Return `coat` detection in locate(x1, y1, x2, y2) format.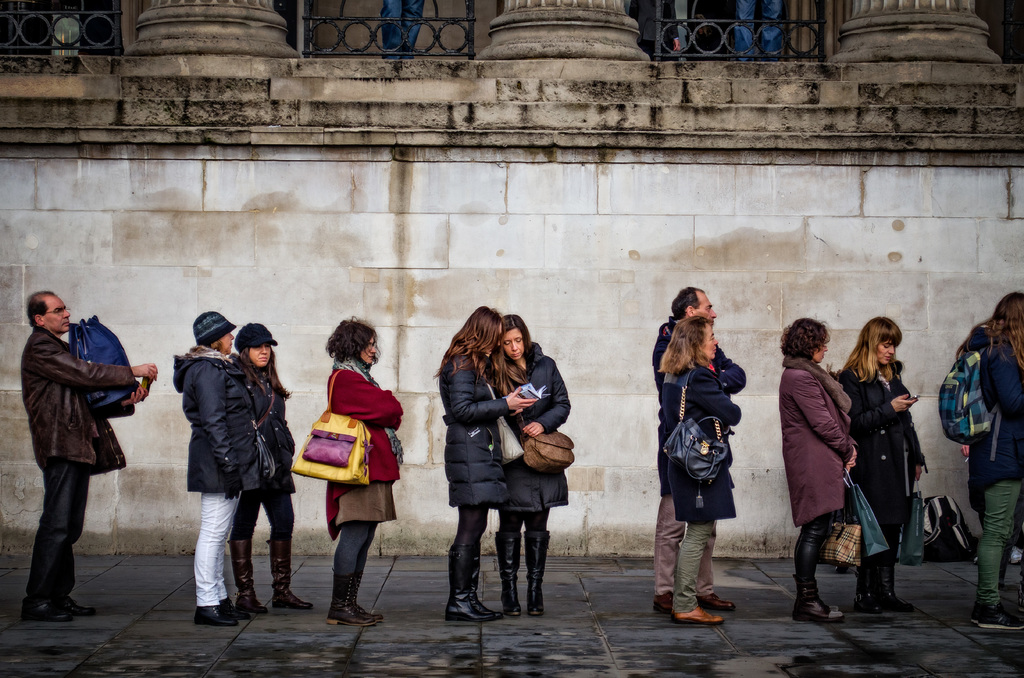
locate(163, 331, 274, 539).
